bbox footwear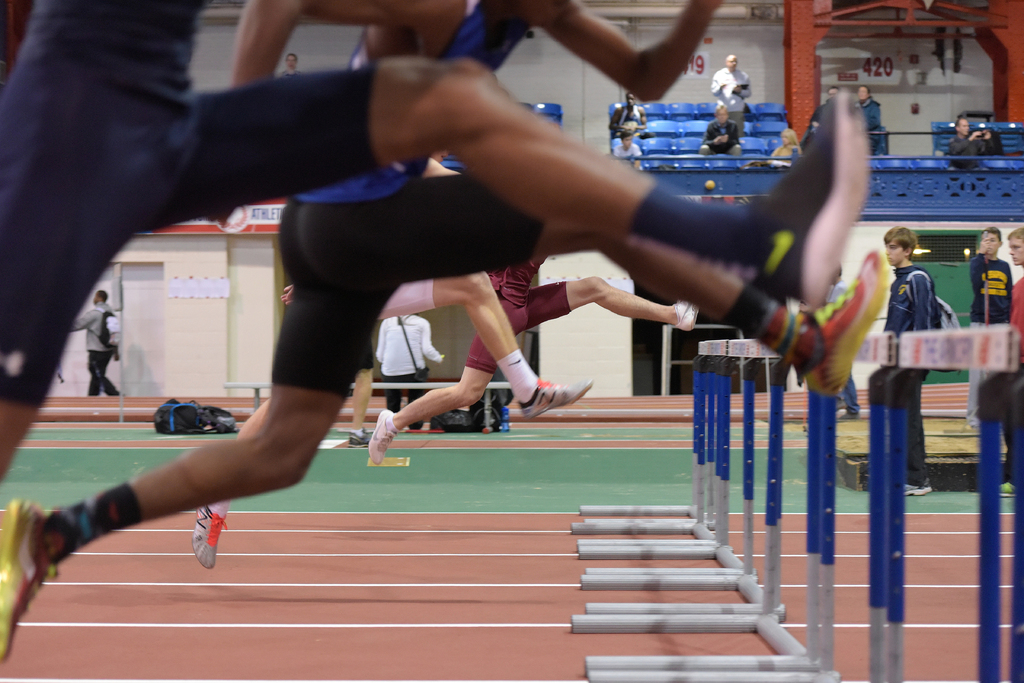
0/499/60/663
